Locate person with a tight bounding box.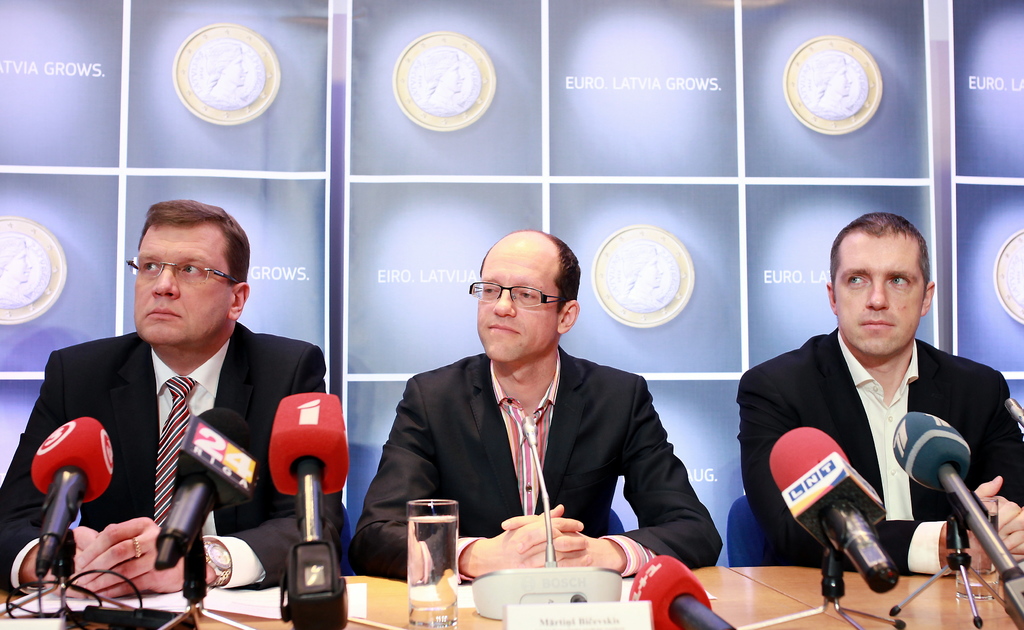
{"left": 355, "top": 223, "right": 724, "bottom": 580}.
